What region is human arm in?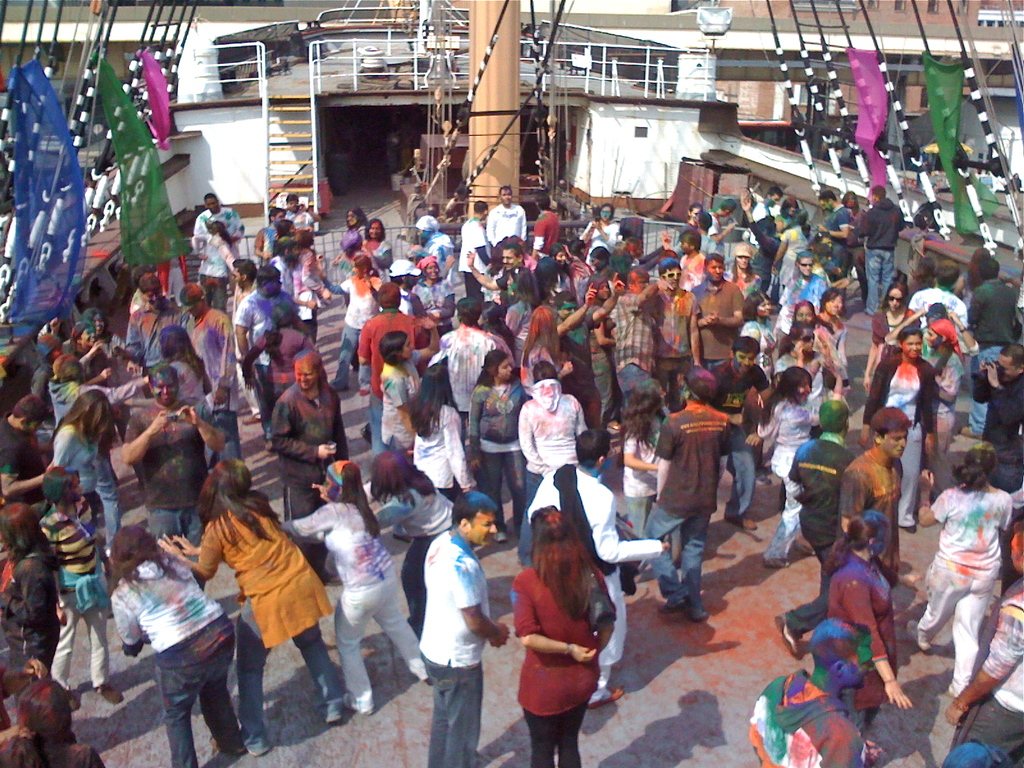
739, 192, 776, 254.
